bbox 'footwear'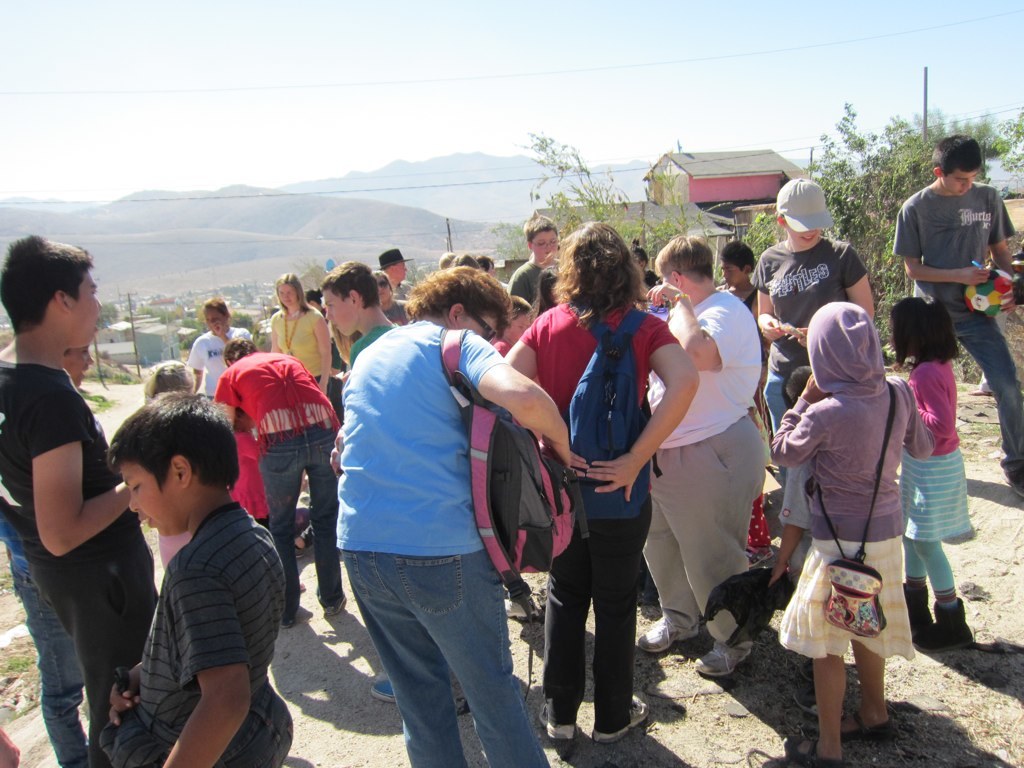
left=540, top=700, right=579, bottom=739
